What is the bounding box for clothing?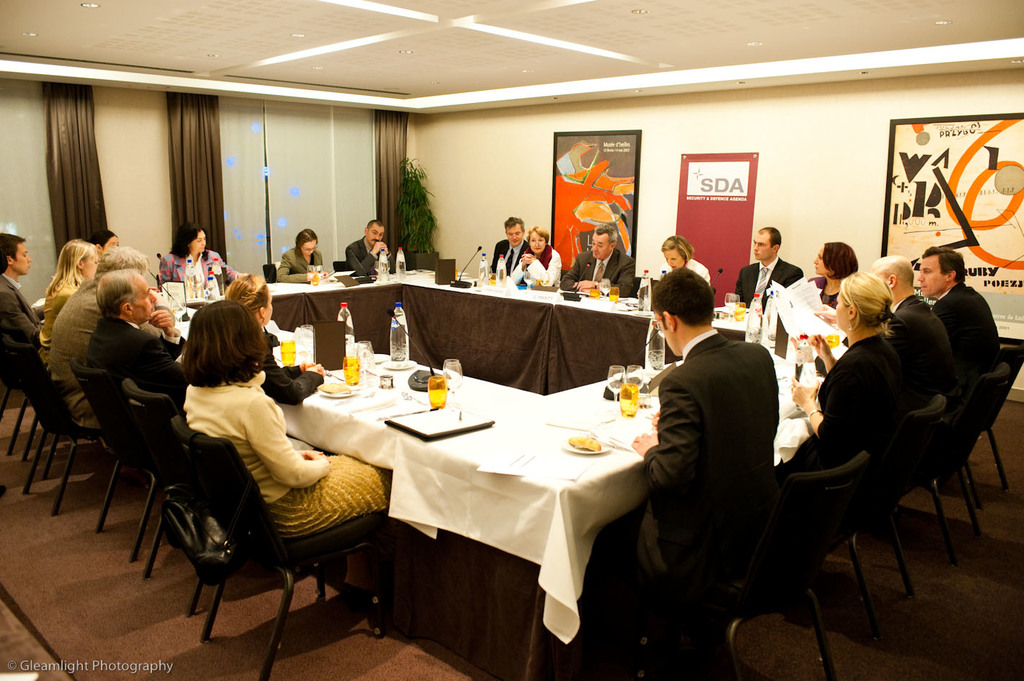
pyautogui.locateOnScreen(490, 234, 519, 282).
